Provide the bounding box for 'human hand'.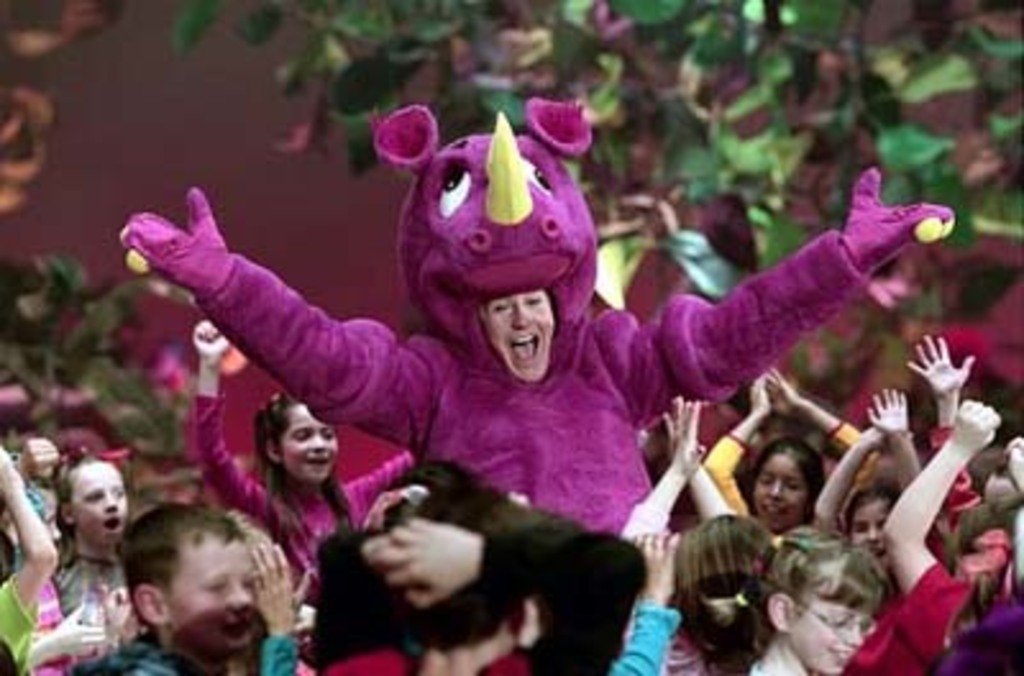
bbox=[950, 397, 1001, 458].
